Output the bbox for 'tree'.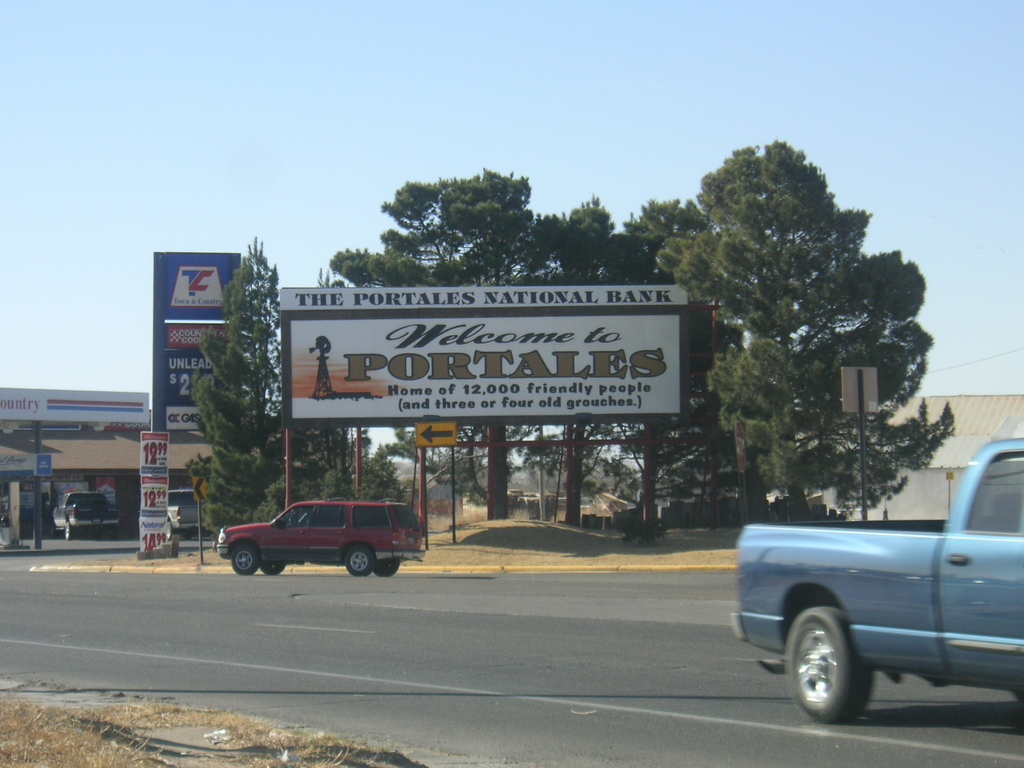
[x1=321, y1=169, x2=538, y2=525].
